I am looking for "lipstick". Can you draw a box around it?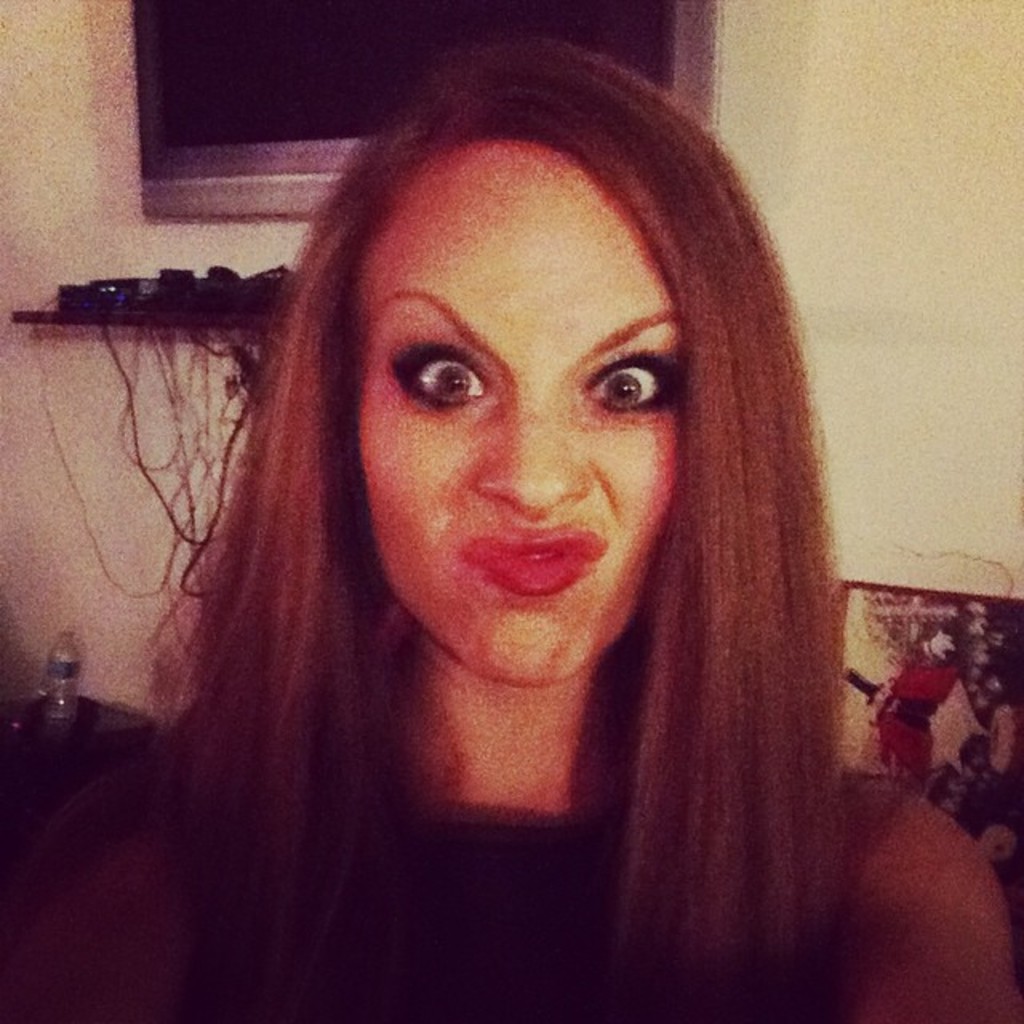
Sure, the bounding box is left=464, top=526, right=602, bottom=595.
